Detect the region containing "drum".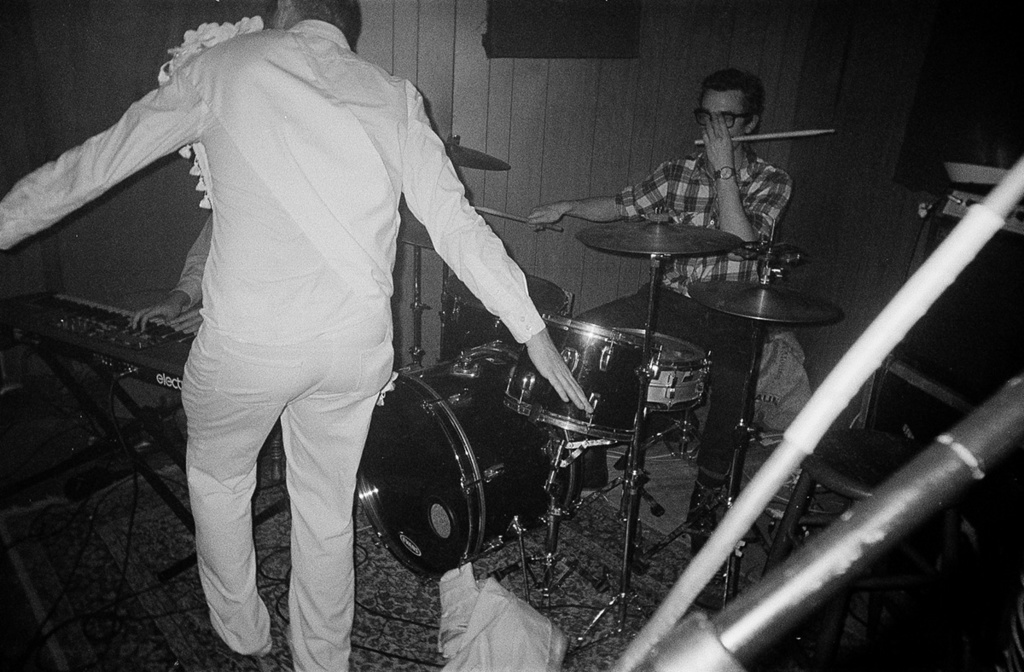
[437, 272, 575, 353].
